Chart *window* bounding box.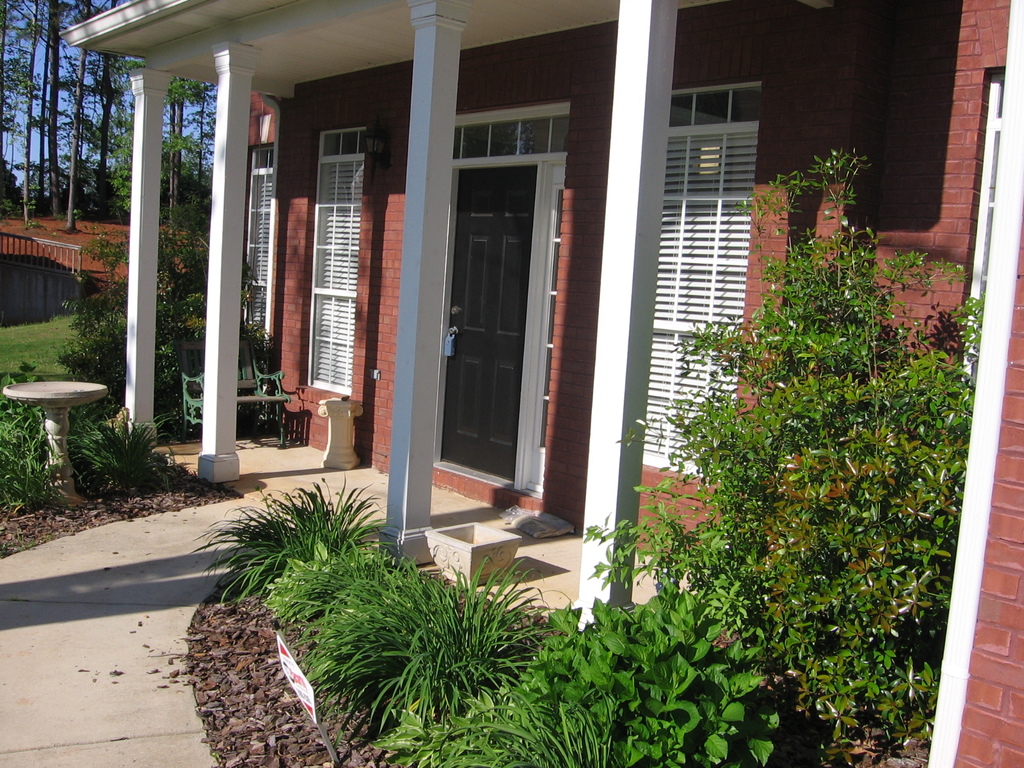
Charted: 214/128/273/360.
